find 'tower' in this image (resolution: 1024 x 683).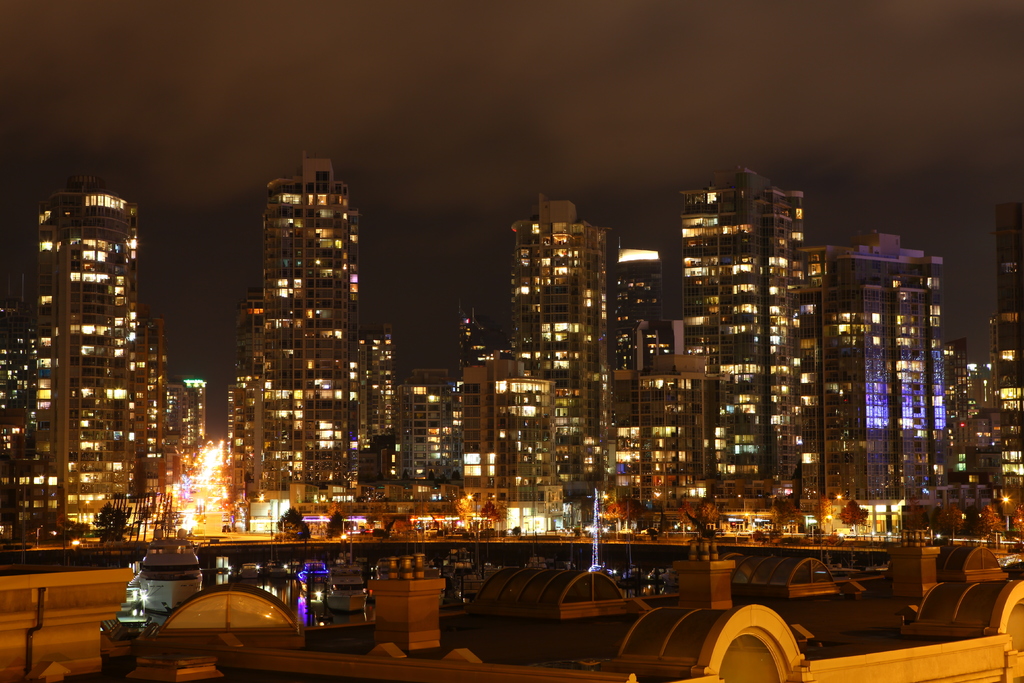
664:177:822:520.
